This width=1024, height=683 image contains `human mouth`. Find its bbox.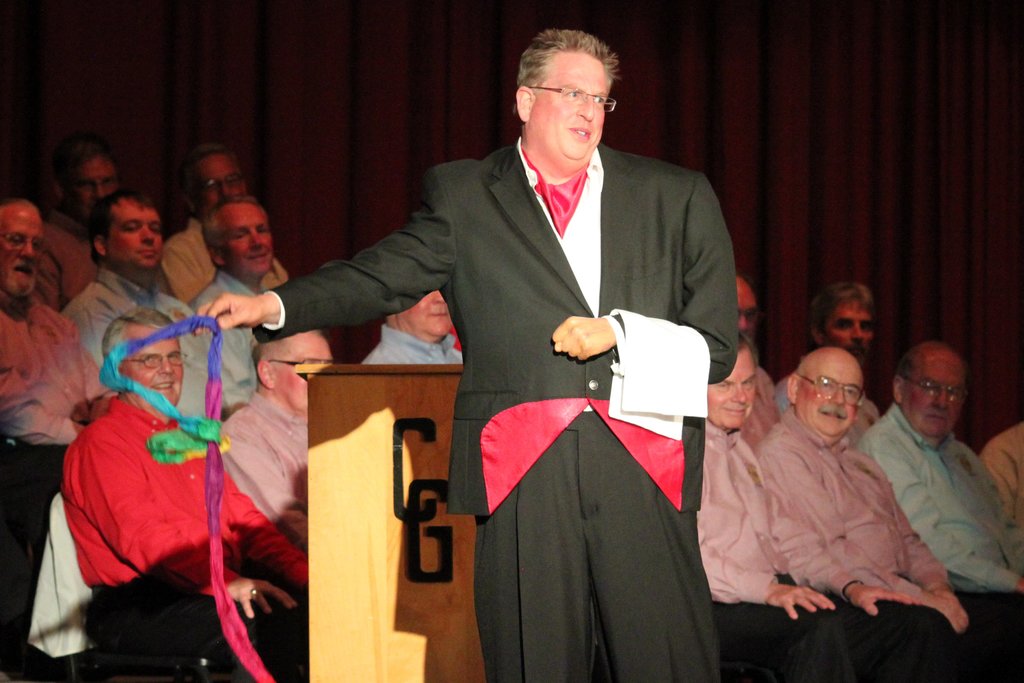
(138, 248, 154, 257).
